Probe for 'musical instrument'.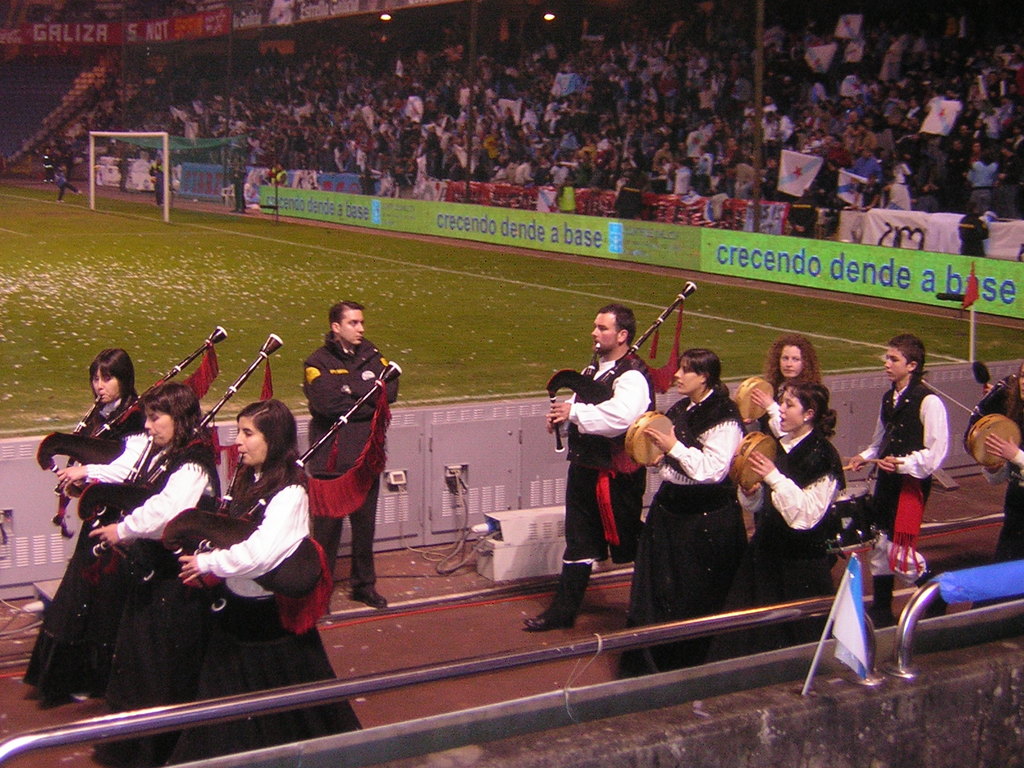
Probe result: 620/403/678/468.
